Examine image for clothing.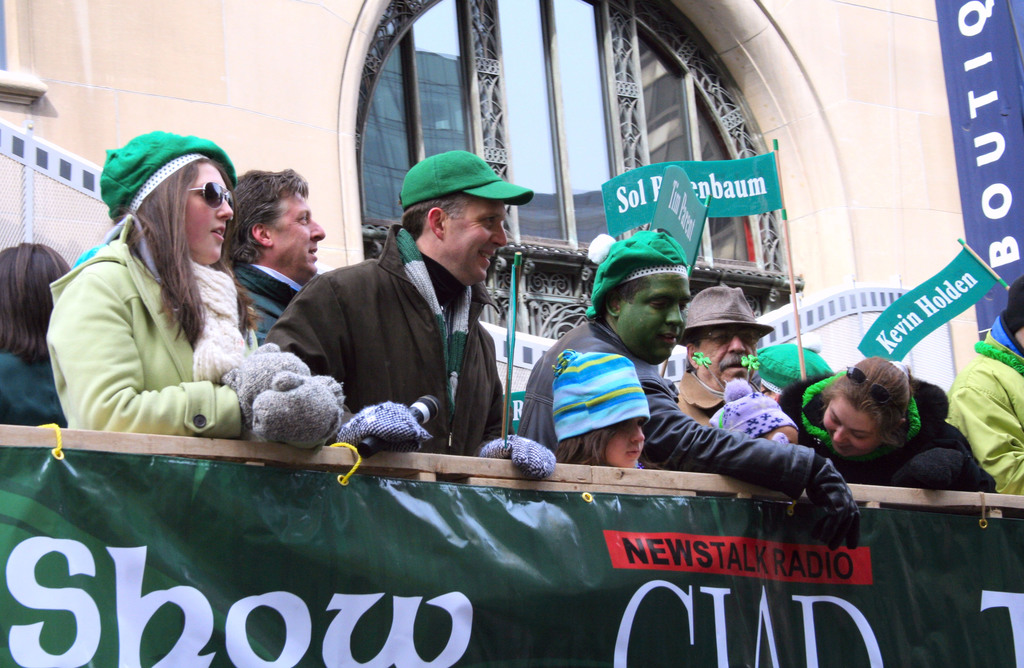
Examination result: region(947, 318, 1023, 491).
